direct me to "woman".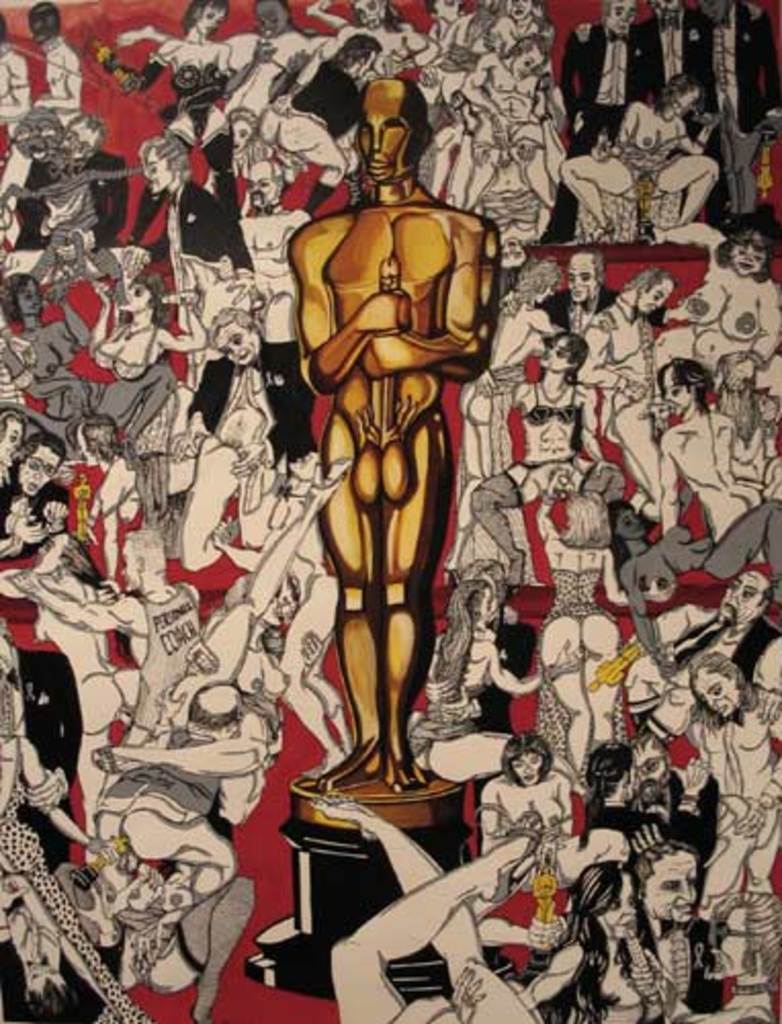
Direction: {"left": 88, "top": 0, "right": 264, "bottom": 242}.
